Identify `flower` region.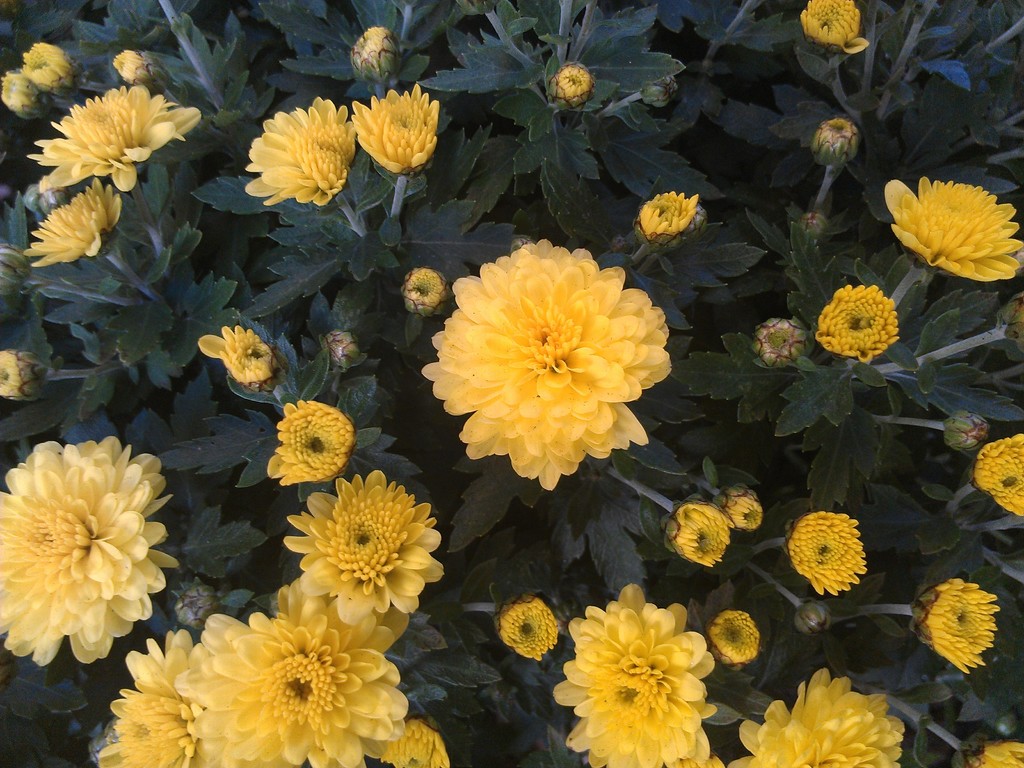
Region: left=0, top=433, right=179, bottom=664.
